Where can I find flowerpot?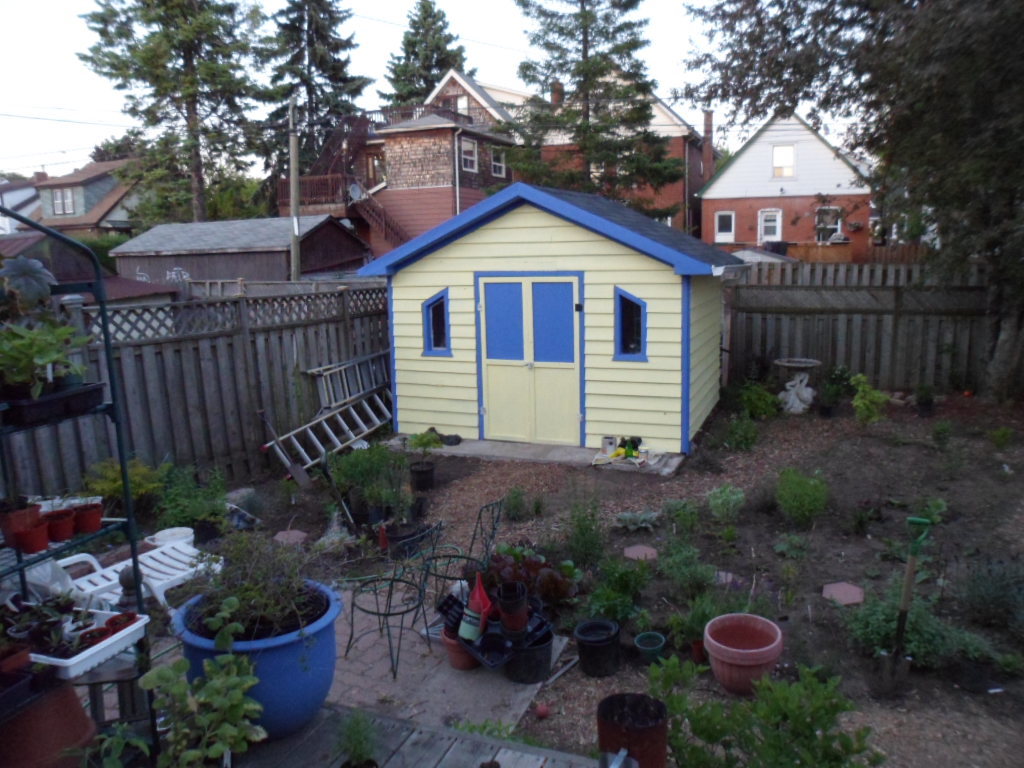
You can find it at pyautogui.locateOnScreen(0, 500, 41, 544).
